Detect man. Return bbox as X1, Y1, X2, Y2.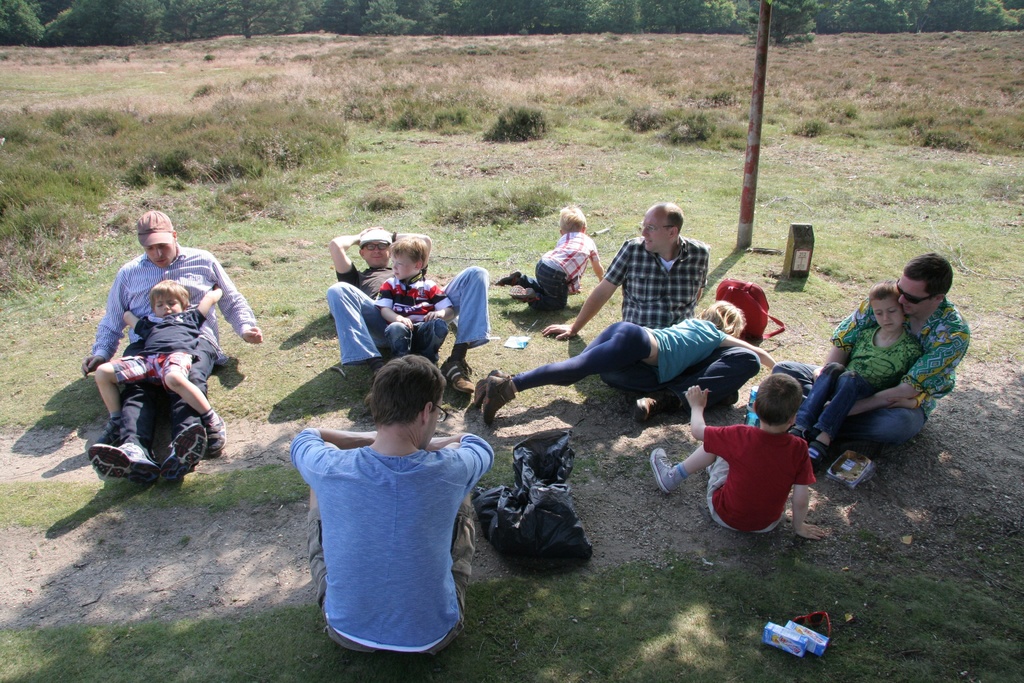
286, 353, 499, 662.
